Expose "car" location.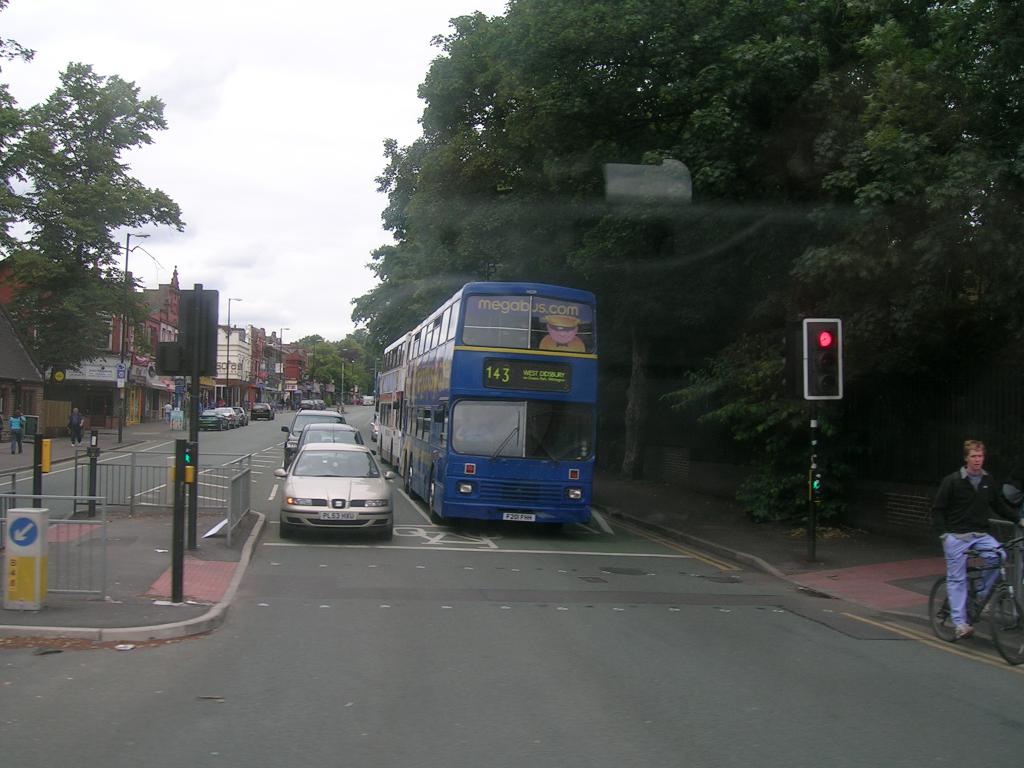
Exposed at box=[236, 404, 250, 422].
